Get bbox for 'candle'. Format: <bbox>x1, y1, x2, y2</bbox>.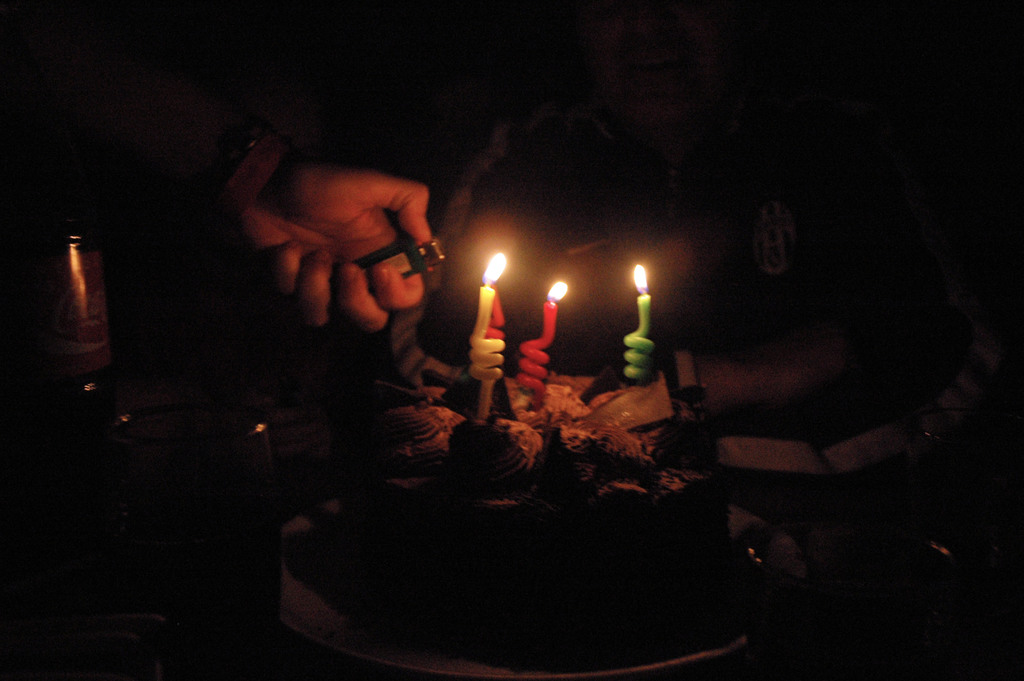
<bbox>622, 262, 655, 379</bbox>.
